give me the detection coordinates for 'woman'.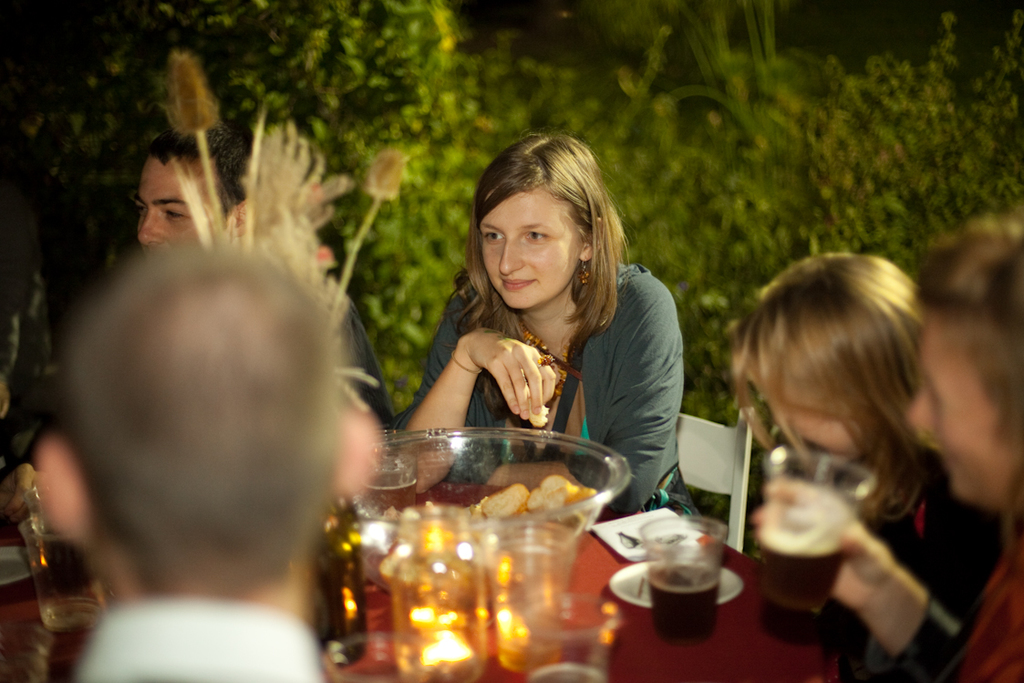
(747, 219, 1023, 682).
